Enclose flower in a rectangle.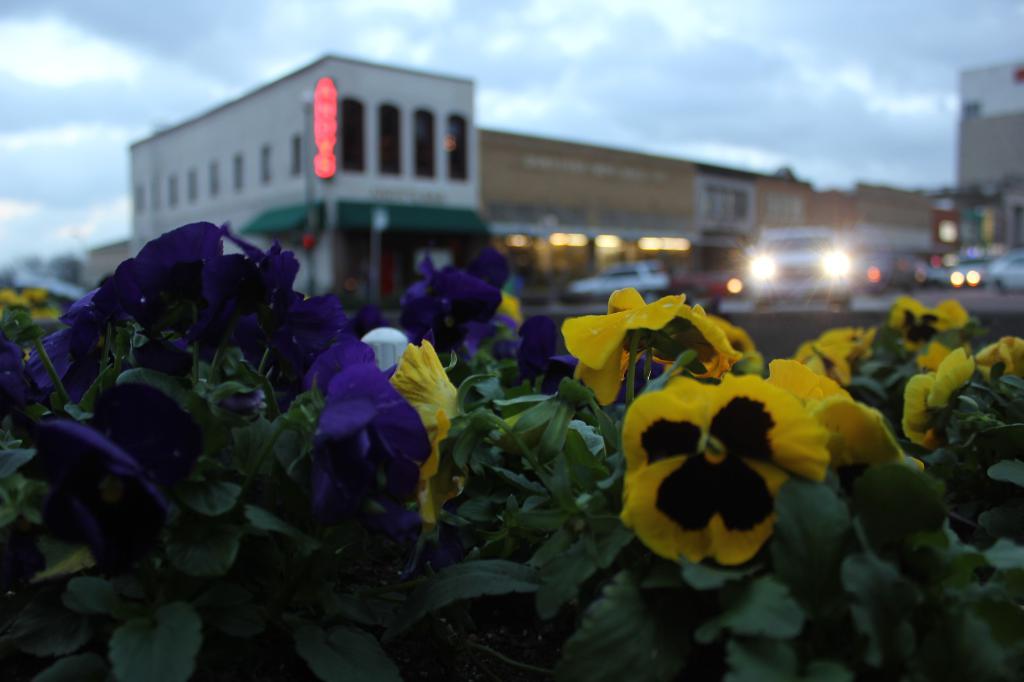
box(561, 289, 736, 408).
